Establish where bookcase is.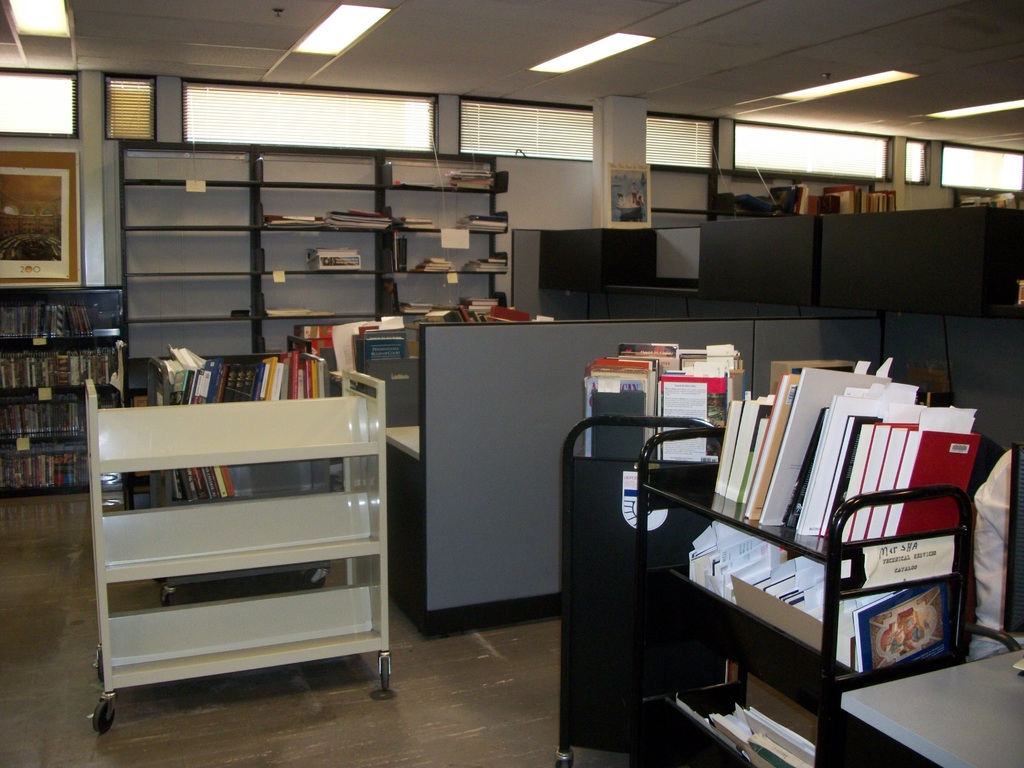
Established at crop(116, 136, 508, 499).
